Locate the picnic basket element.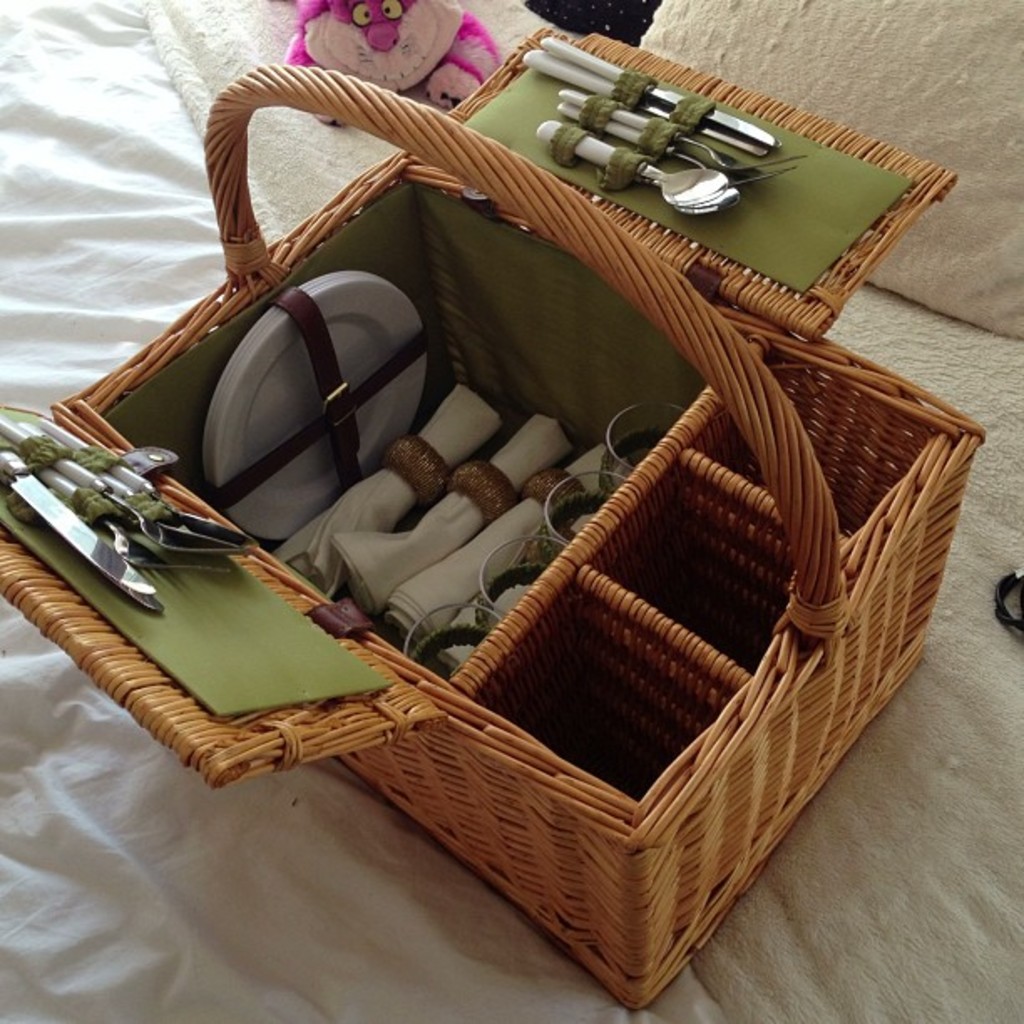
Element bbox: [left=0, top=17, right=989, bottom=1012].
